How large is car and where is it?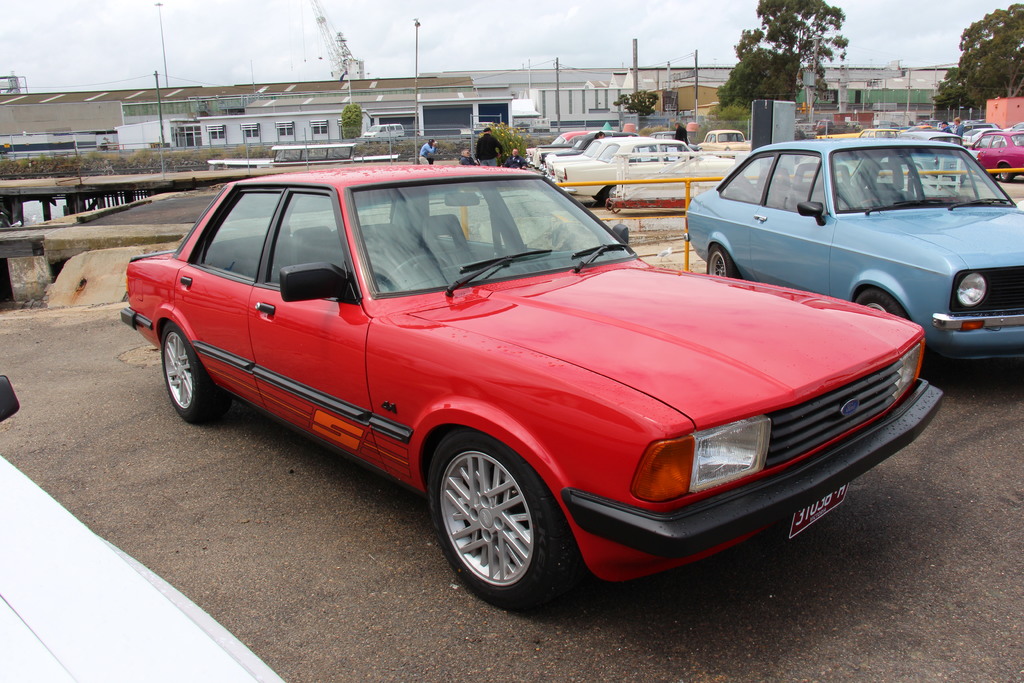
Bounding box: bbox=[118, 129, 944, 601].
